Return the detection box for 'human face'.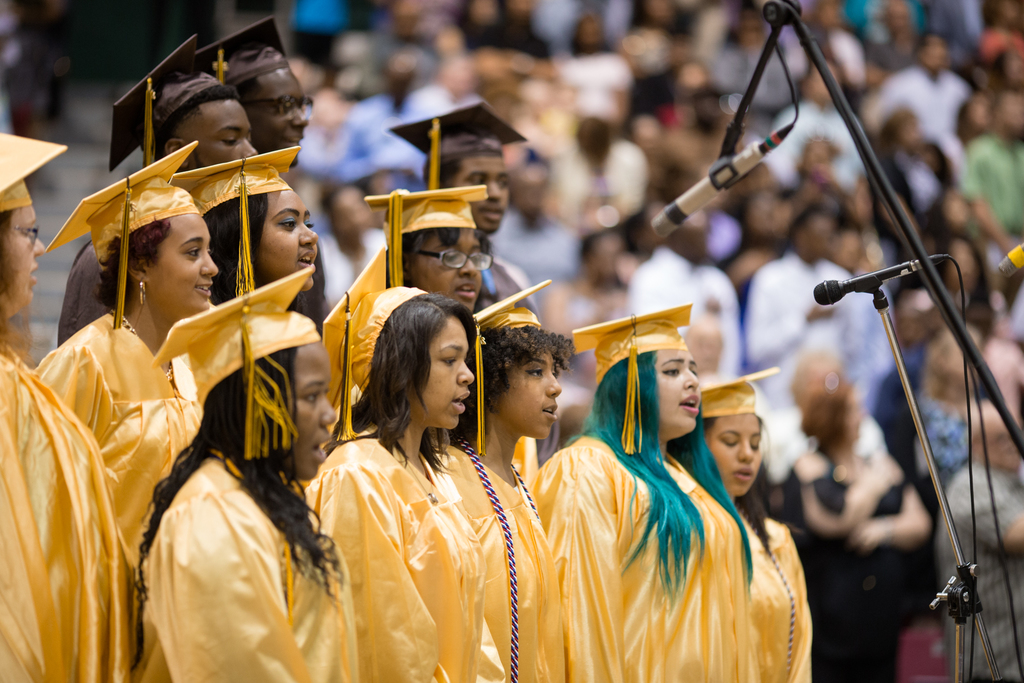
bbox=(703, 413, 764, 497).
